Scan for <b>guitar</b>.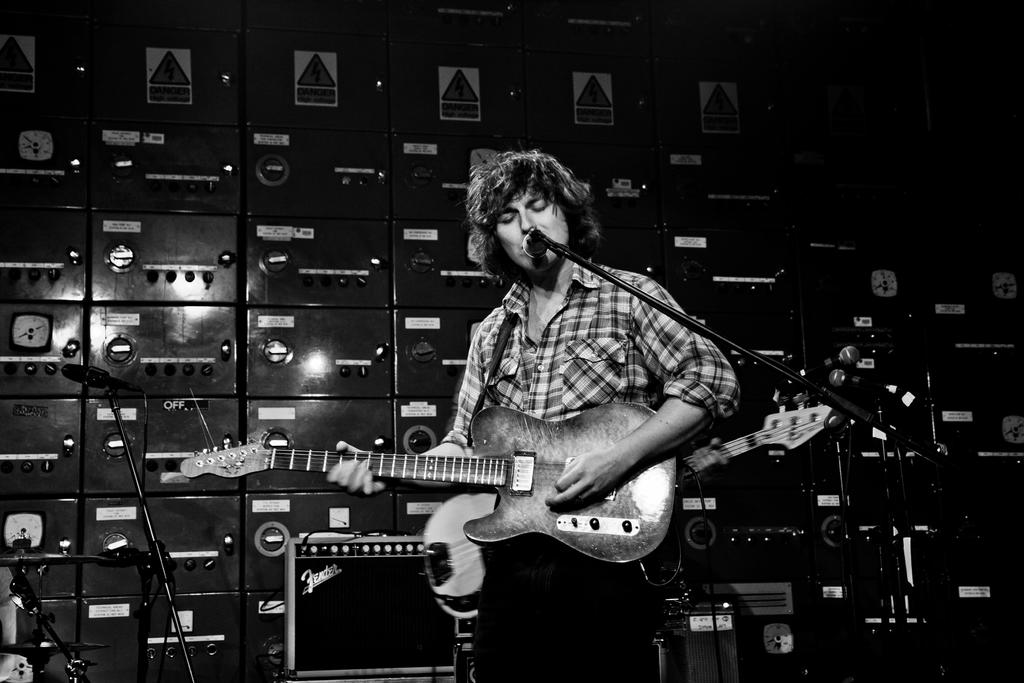
Scan result: bbox=(178, 403, 682, 576).
